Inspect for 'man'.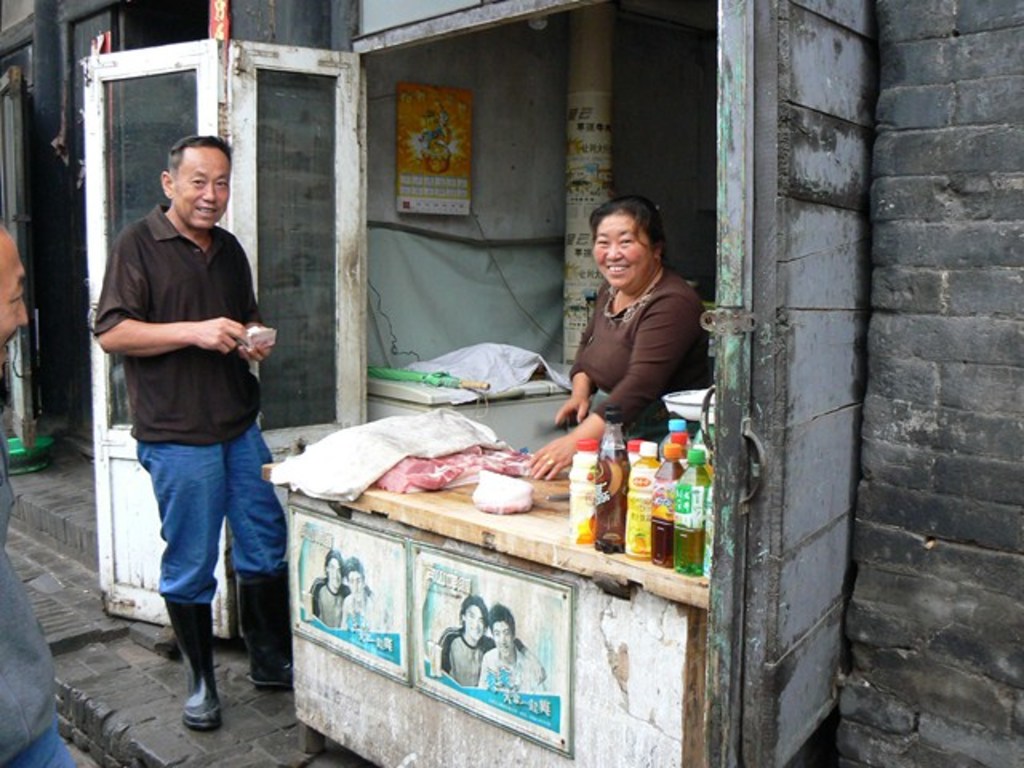
Inspection: (101, 141, 286, 730).
